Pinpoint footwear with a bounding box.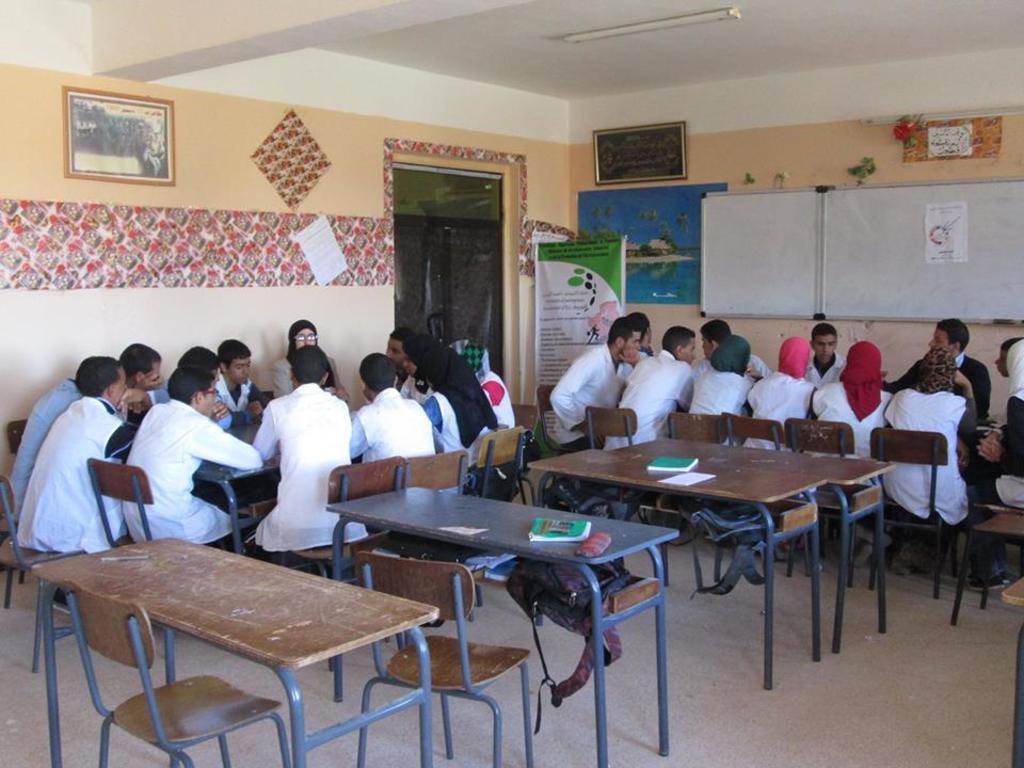
<bbox>49, 588, 71, 618</bbox>.
